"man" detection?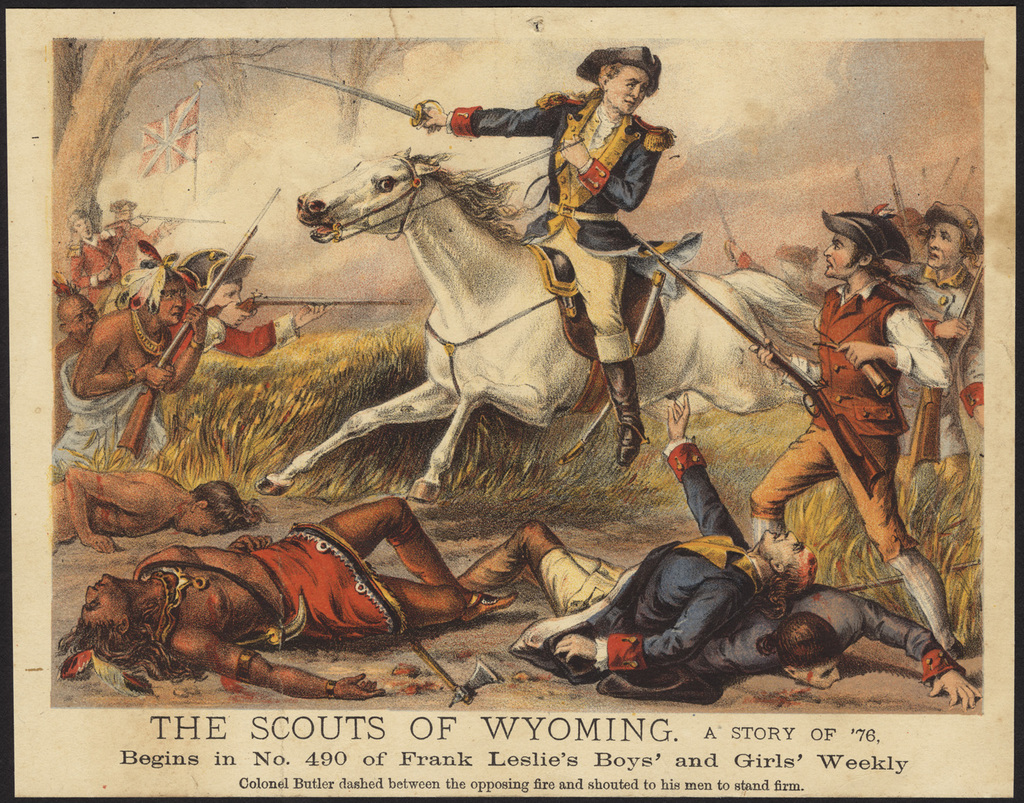
box=[423, 42, 679, 471]
